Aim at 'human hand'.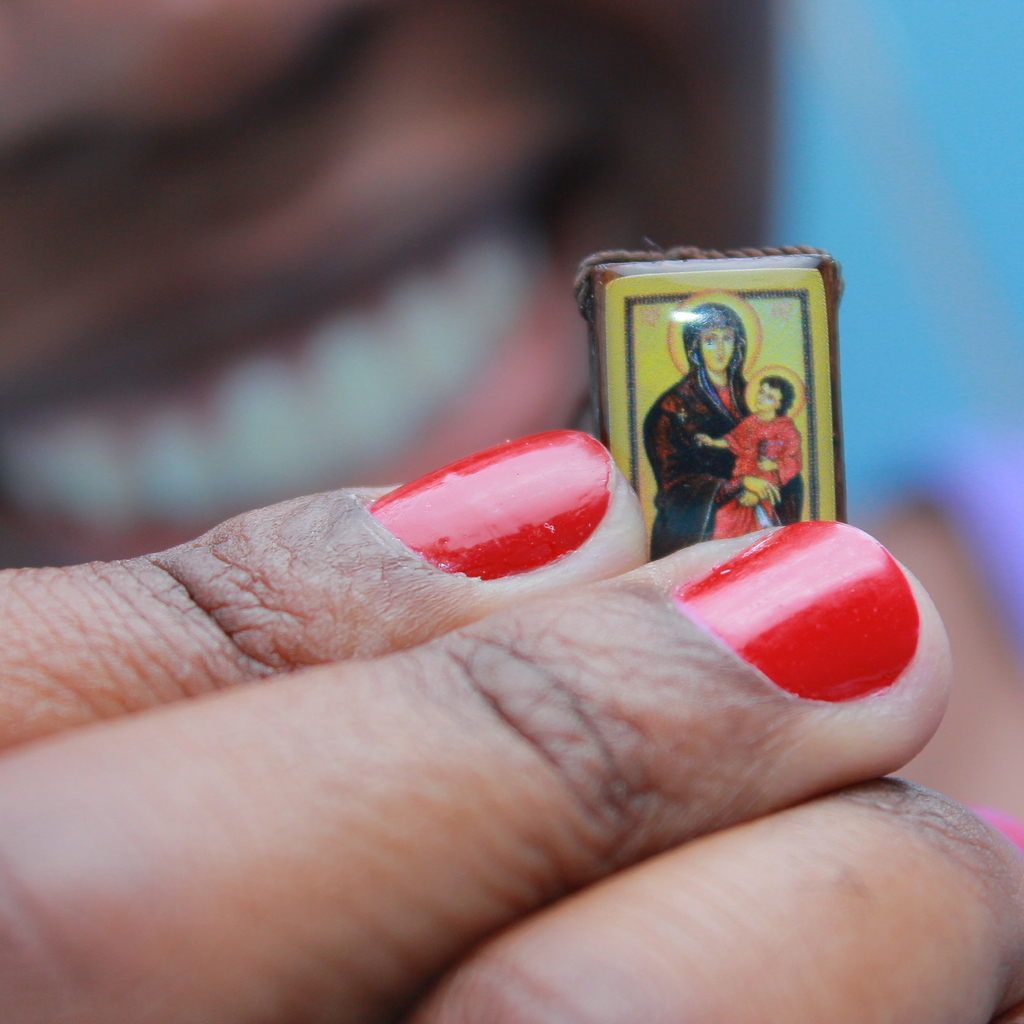
Aimed at detection(739, 487, 760, 509).
